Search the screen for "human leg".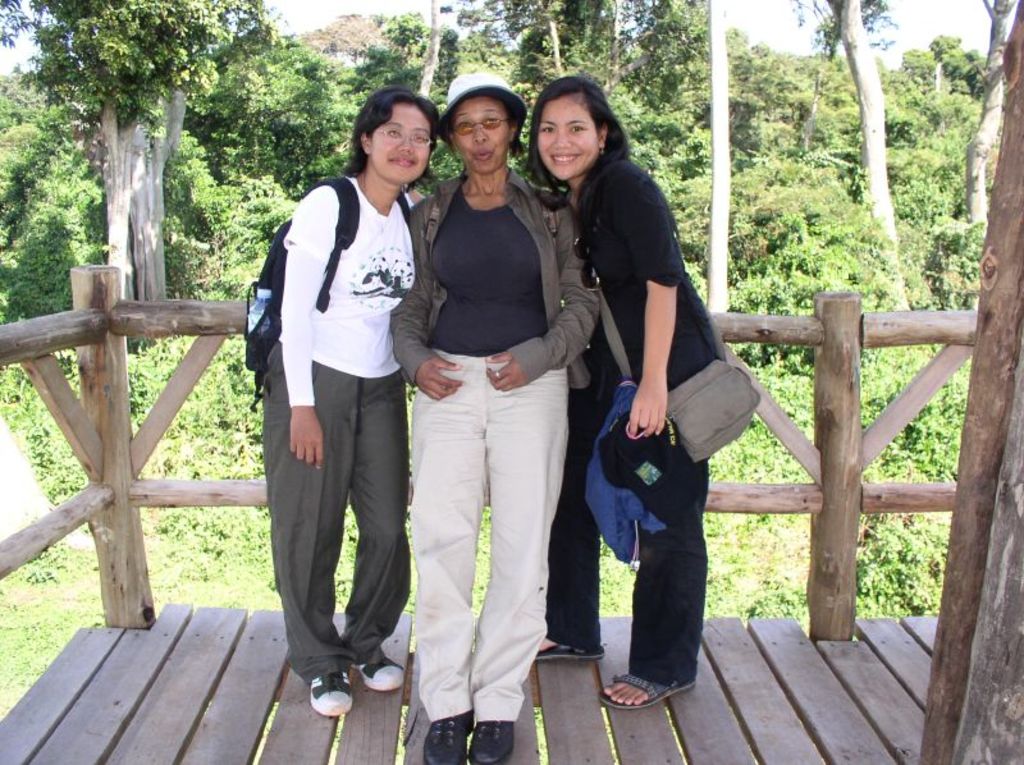
Found at bbox=(536, 374, 603, 658).
